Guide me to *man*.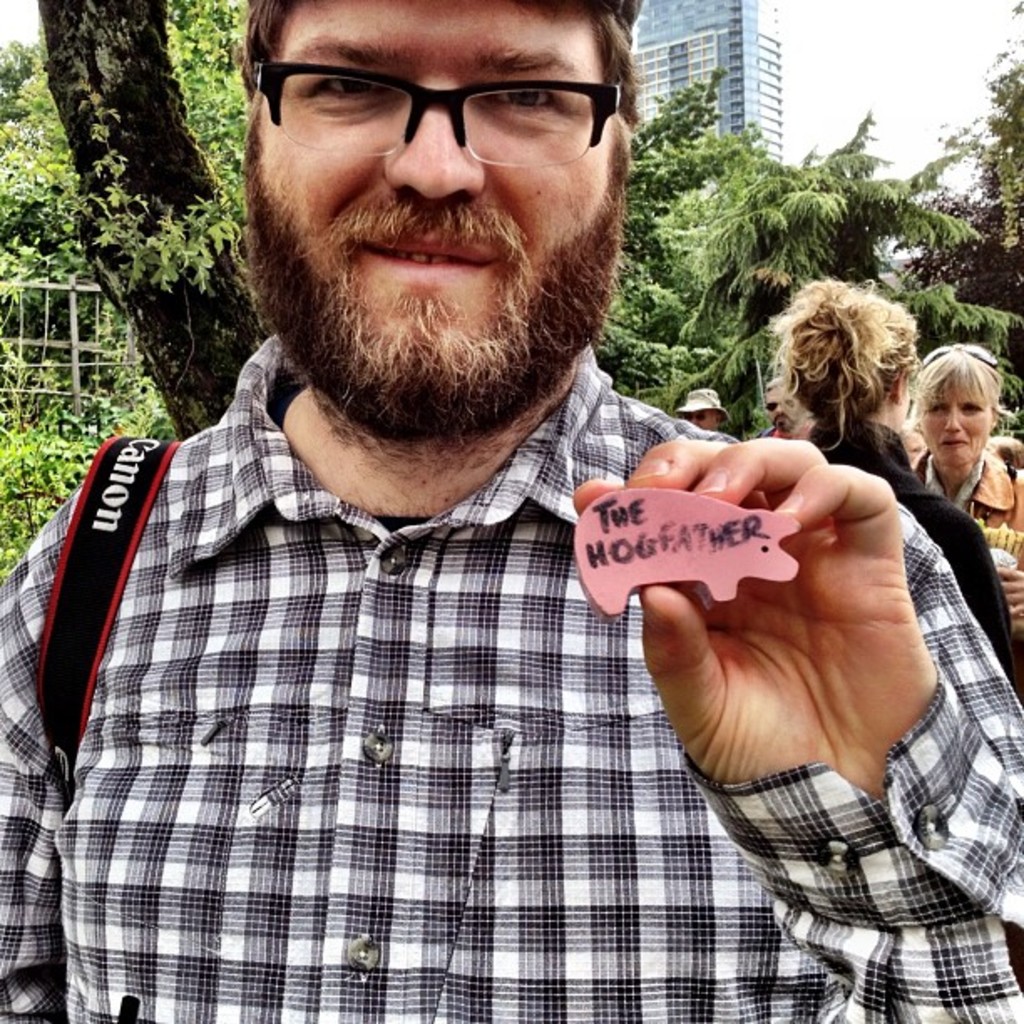
Guidance: 15,0,904,992.
